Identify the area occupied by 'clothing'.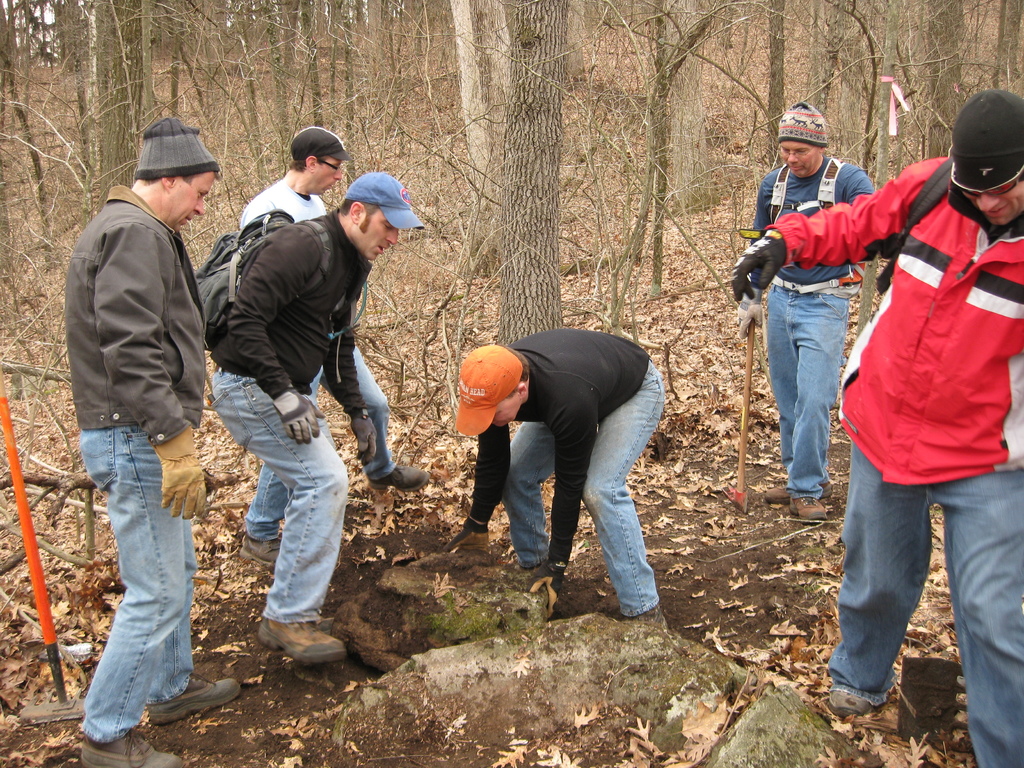
Area: x1=819 y1=108 x2=1012 y2=624.
